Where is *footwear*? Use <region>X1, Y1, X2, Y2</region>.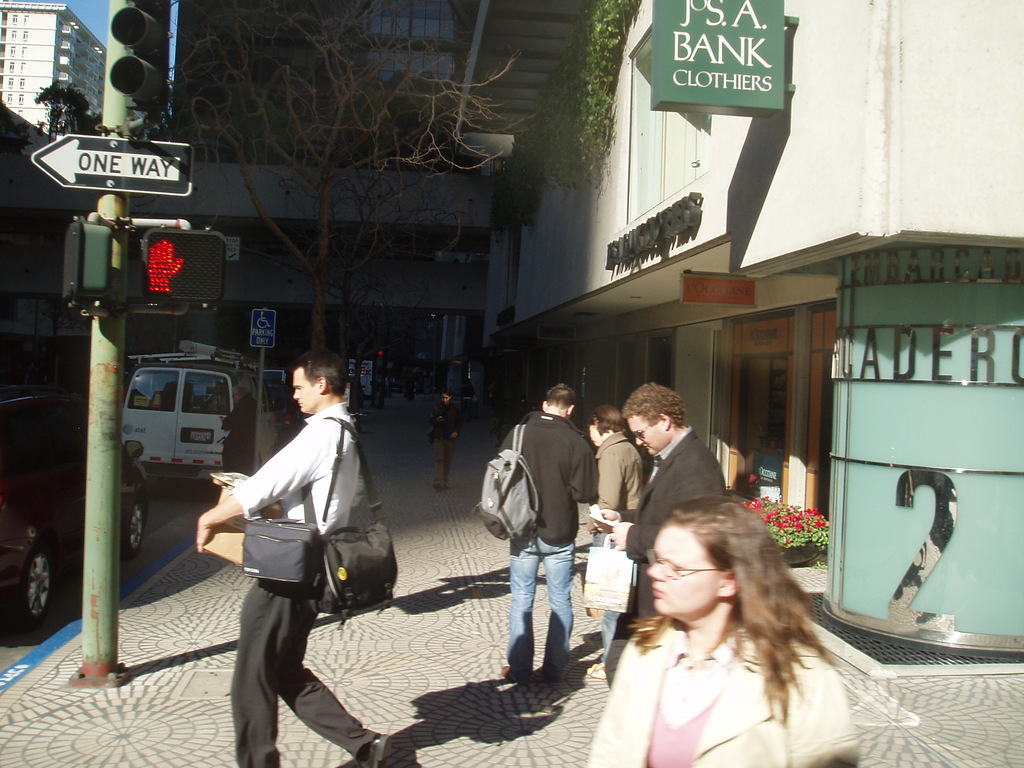
<region>354, 736, 394, 767</region>.
